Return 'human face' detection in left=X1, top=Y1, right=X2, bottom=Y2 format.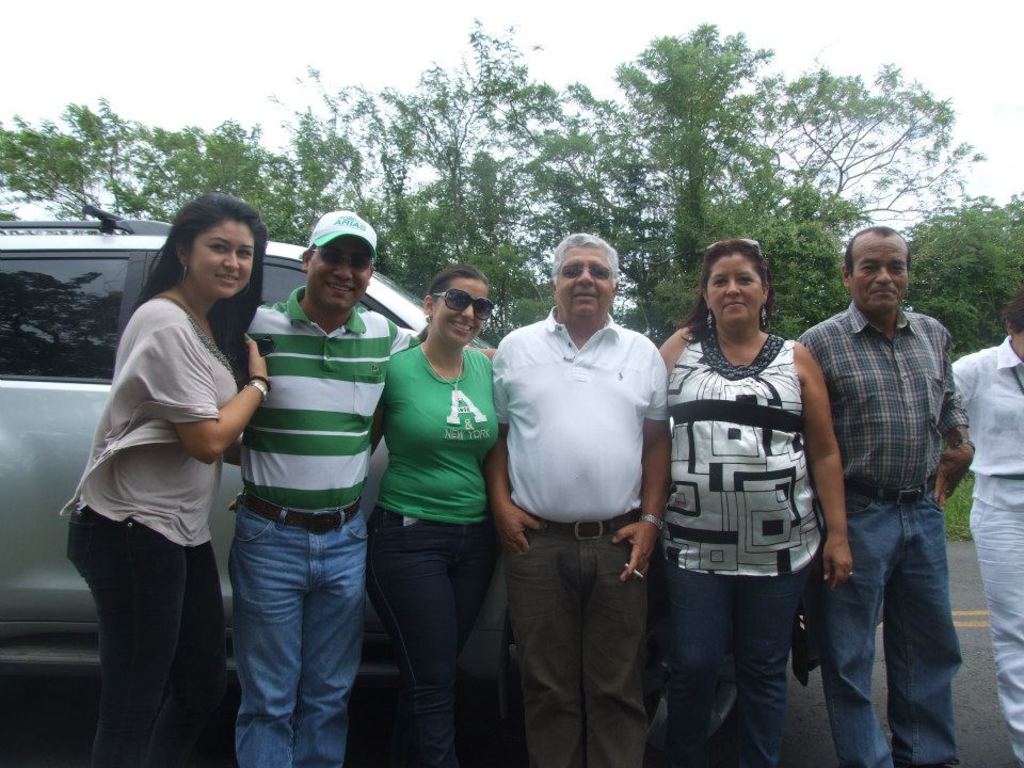
left=1018, top=330, right=1023, bottom=357.
